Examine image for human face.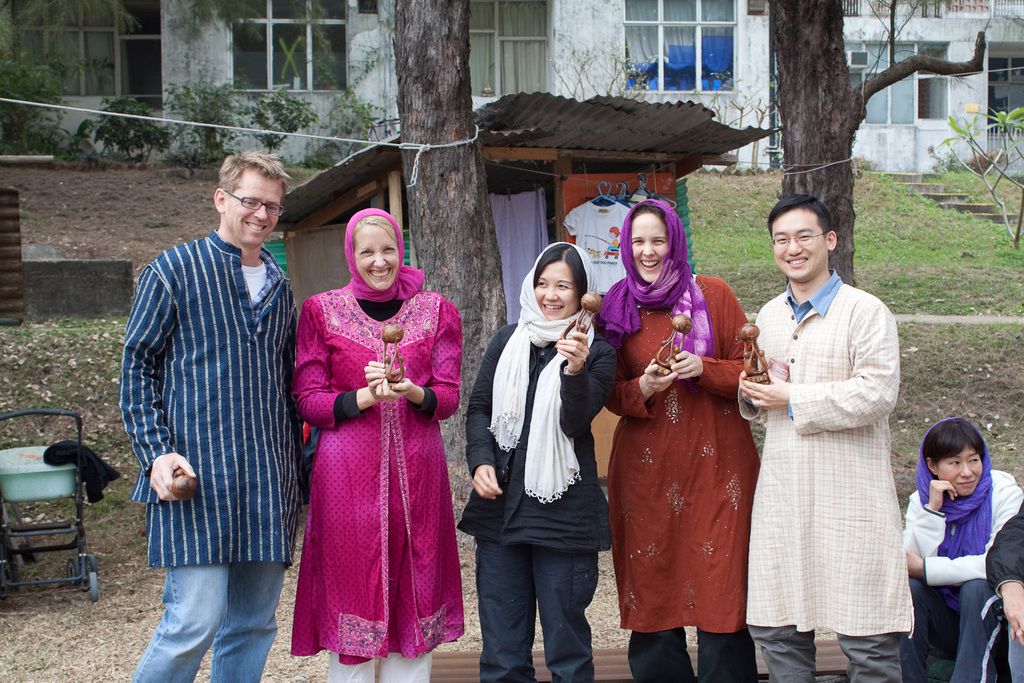
Examination result: <bbox>535, 266, 577, 319</bbox>.
